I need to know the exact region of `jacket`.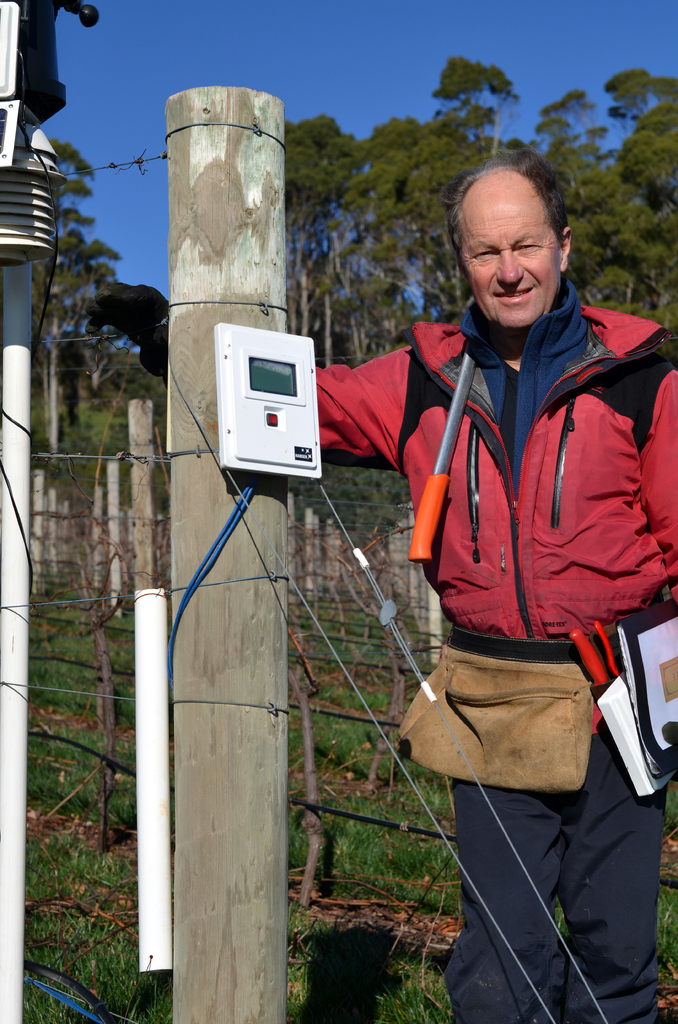
Region: bbox=(350, 204, 675, 731).
